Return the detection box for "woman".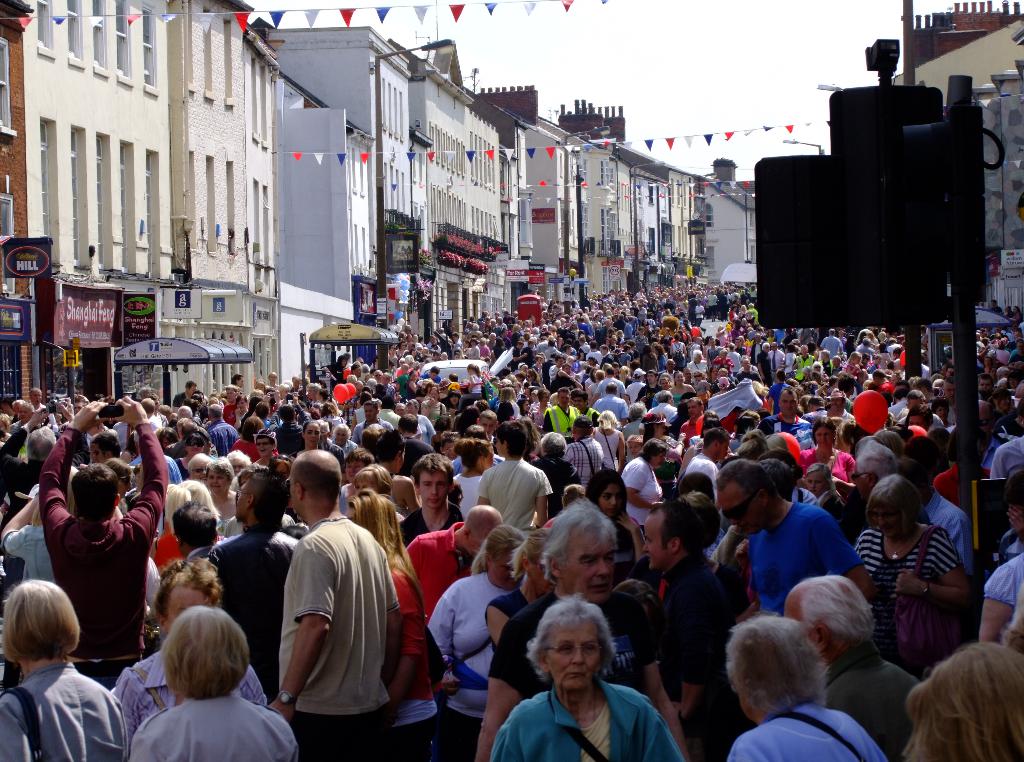
351/497/436/759.
